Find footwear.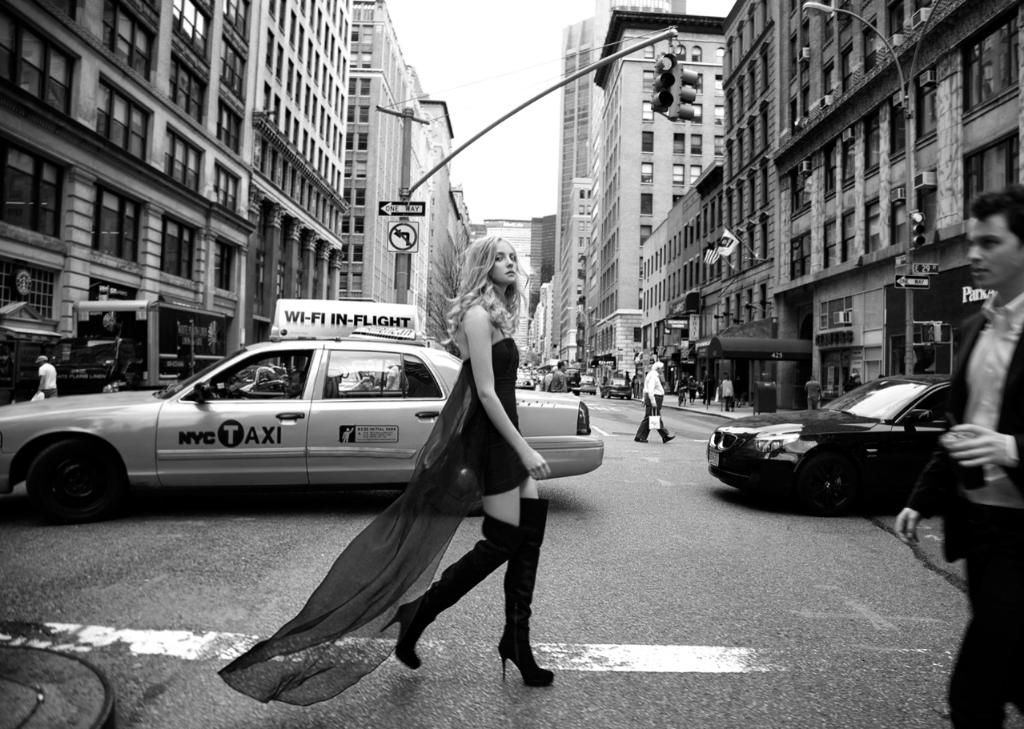
658:434:674:444.
